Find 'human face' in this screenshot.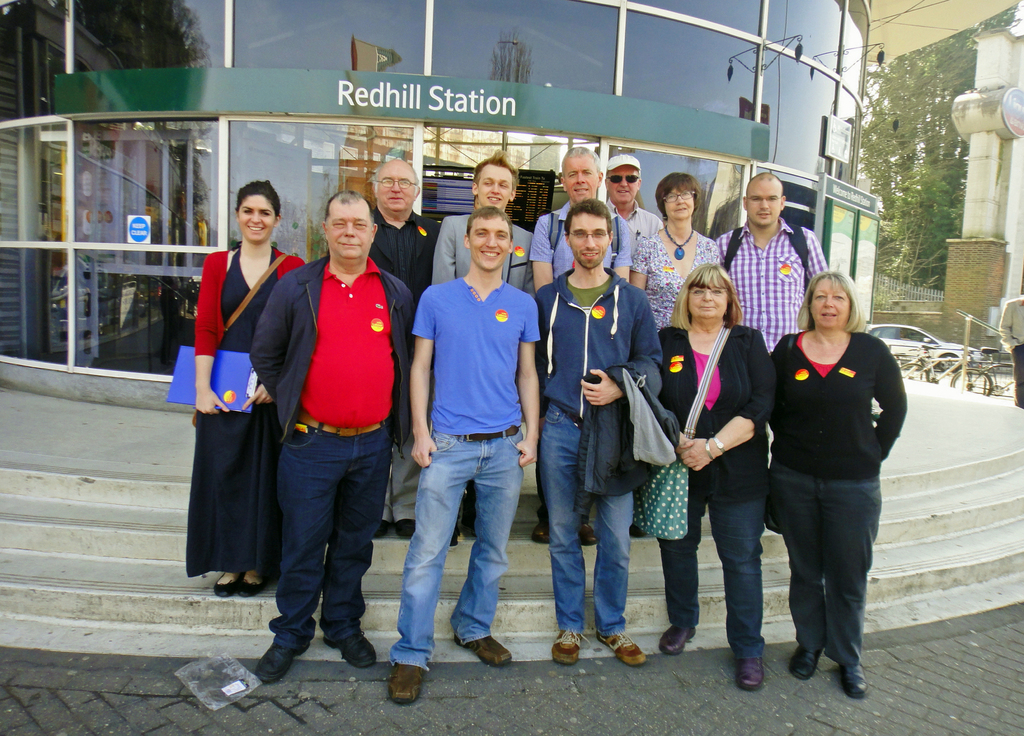
The bounding box for 'human face' is (664,186,696,221).
